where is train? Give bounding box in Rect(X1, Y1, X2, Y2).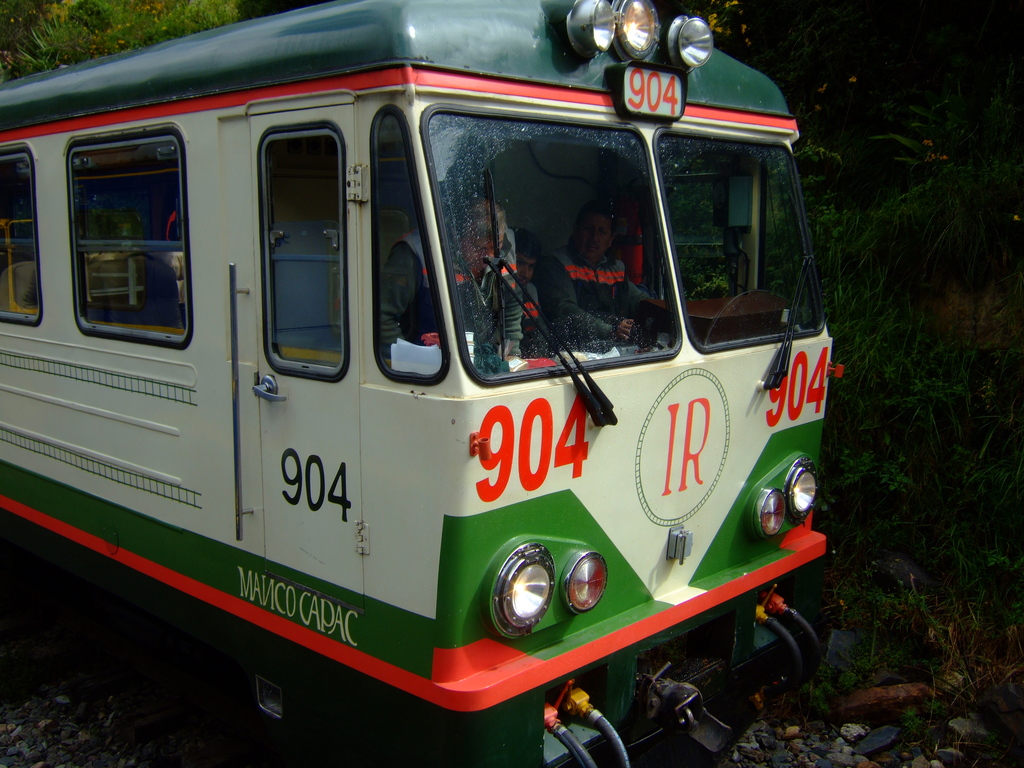
Rect(0, 0, 845, 767).
